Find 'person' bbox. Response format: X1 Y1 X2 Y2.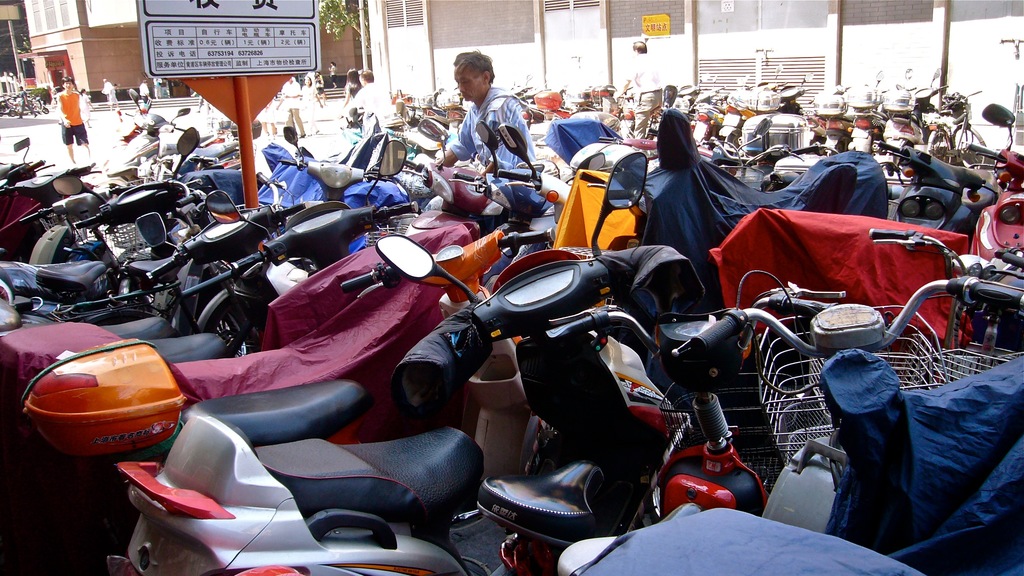
435 49 542 179.
